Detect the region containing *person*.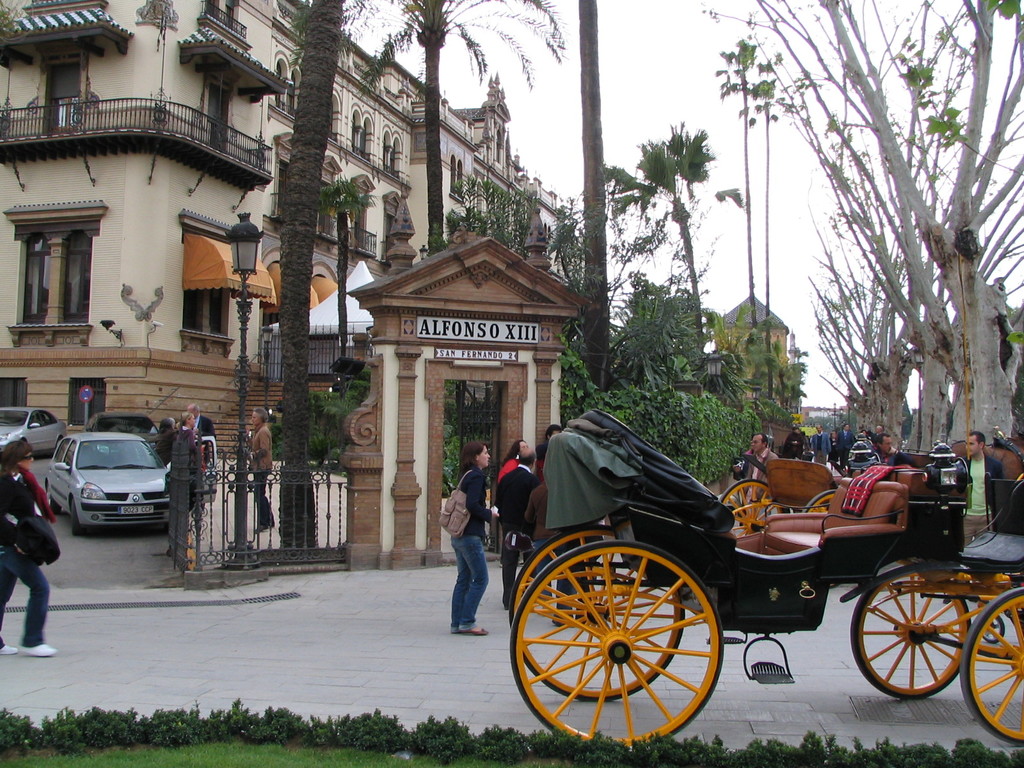
x1=831, y1=419, x2=852, y2=474.
